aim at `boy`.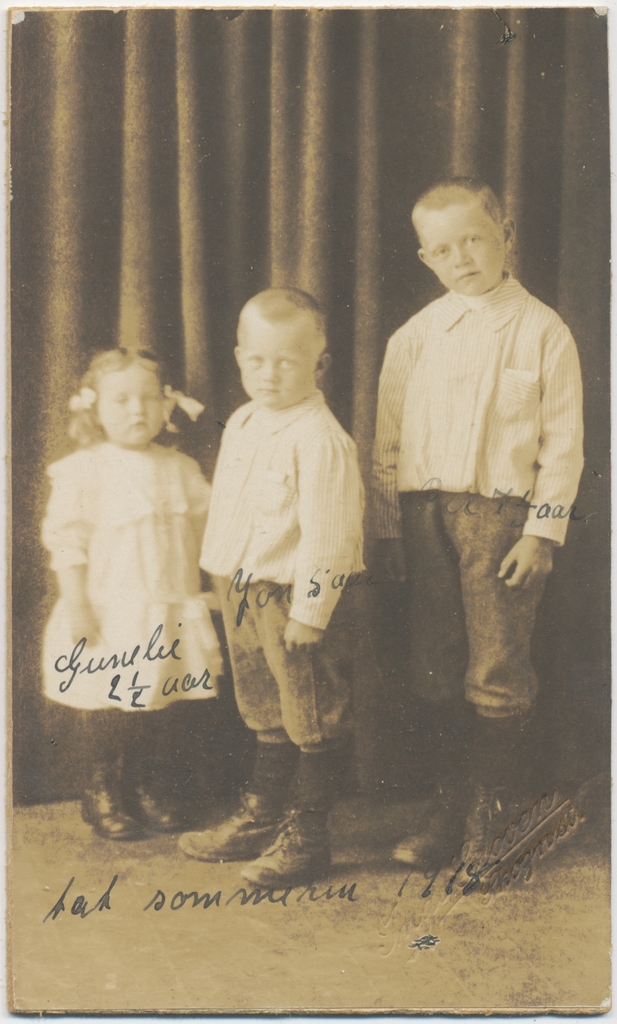
Aimed at (left=373, top=176, right=584, bottom=890).
